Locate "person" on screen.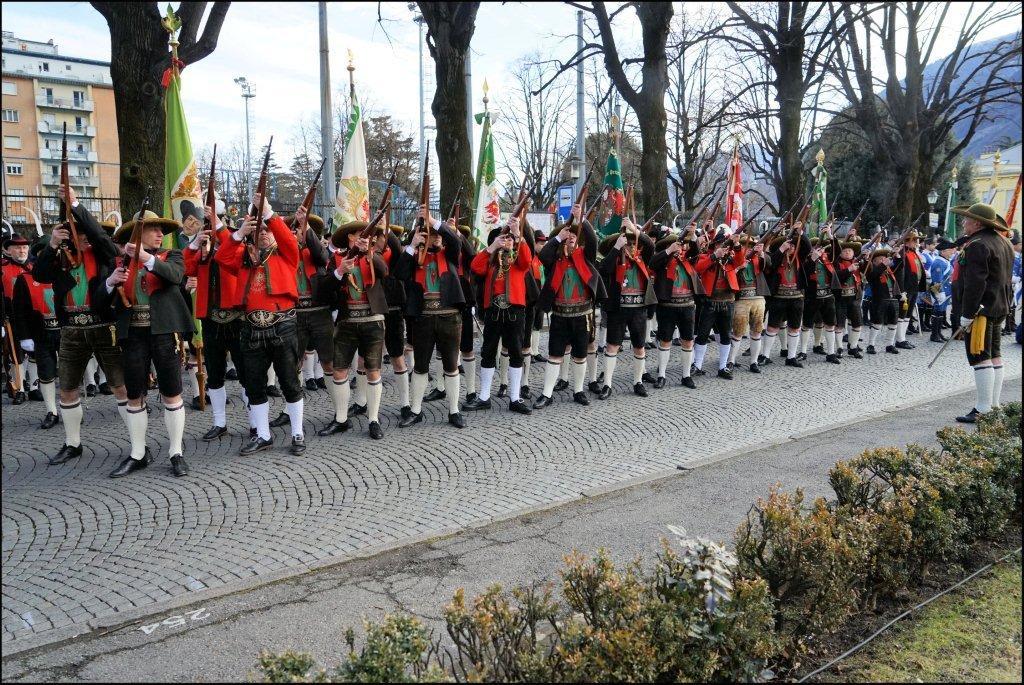
On screen at region(604, 207, 660, 390).
